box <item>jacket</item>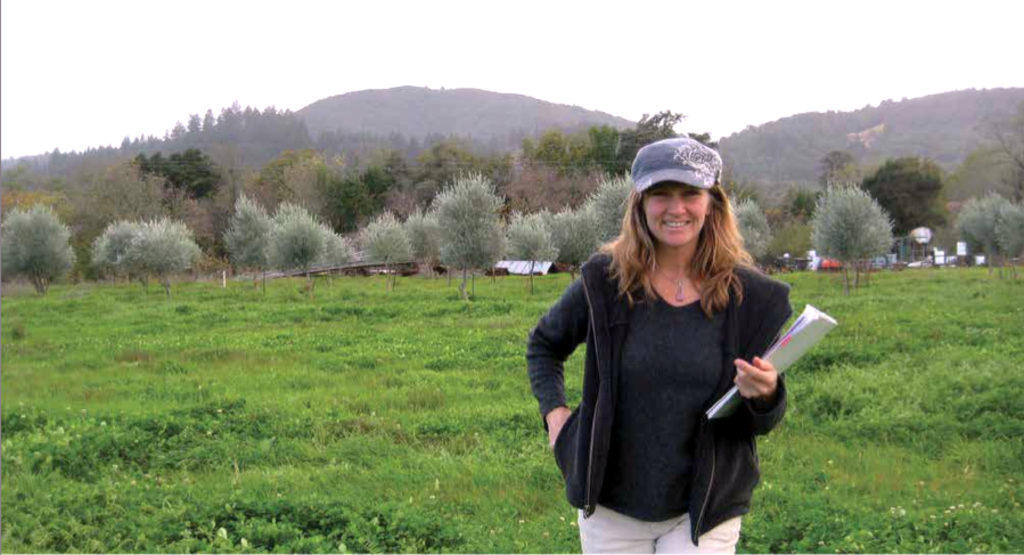
{"left": 531, "top": 215, "right": 806, "bottom": 521}
